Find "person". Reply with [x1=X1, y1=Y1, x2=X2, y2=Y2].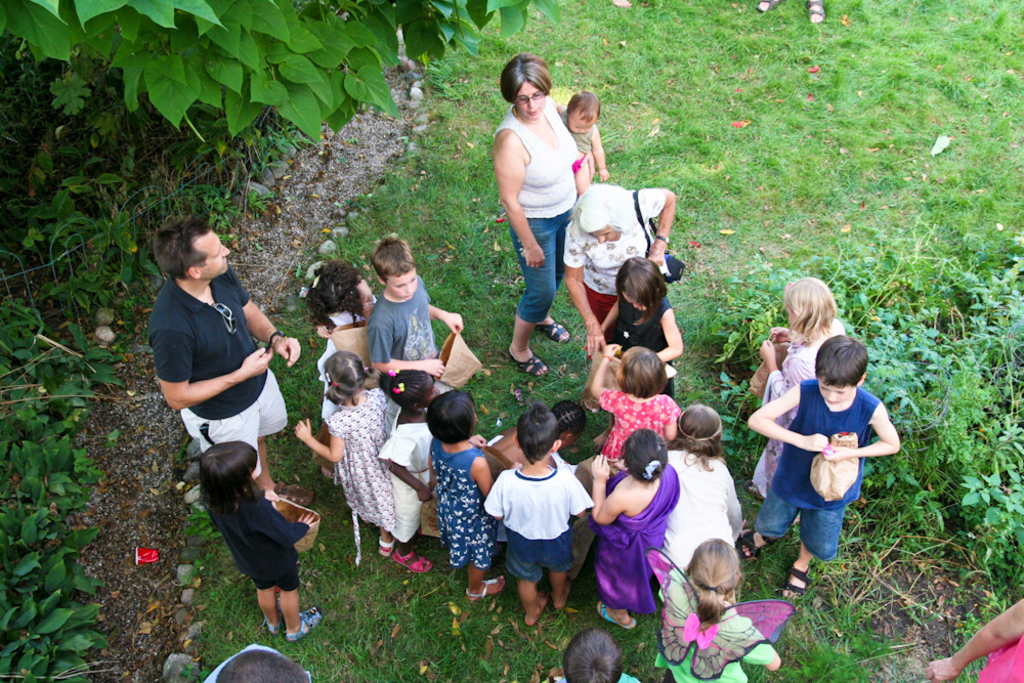
[x1=146, y1=208, x2=323, y2=511].
